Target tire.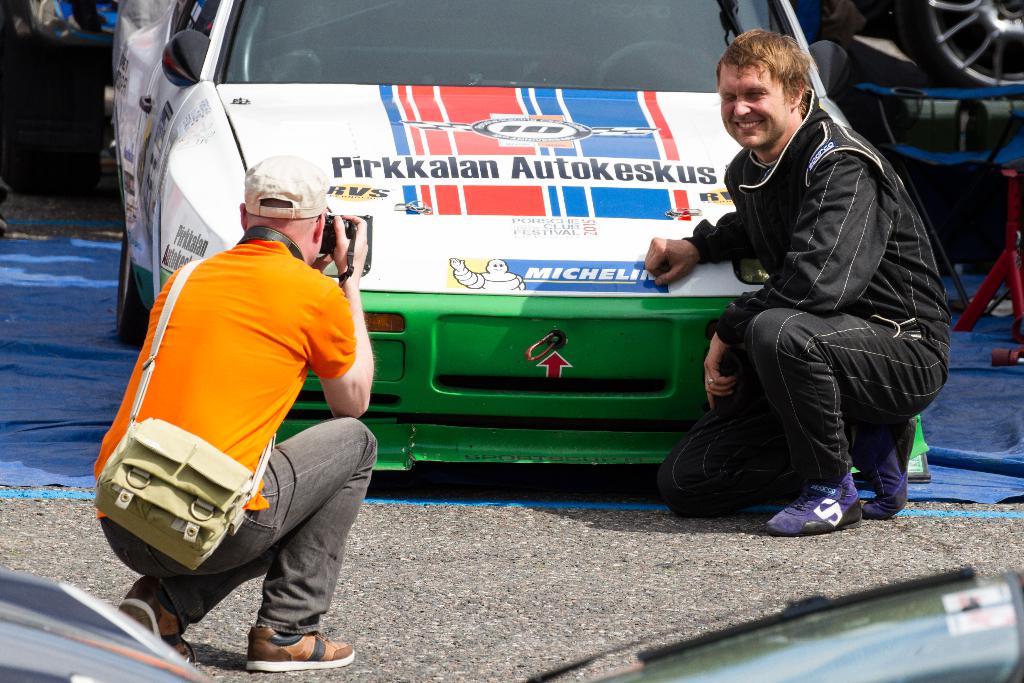
Target region: x1=114 y1=230 x2=157 y2=348.
